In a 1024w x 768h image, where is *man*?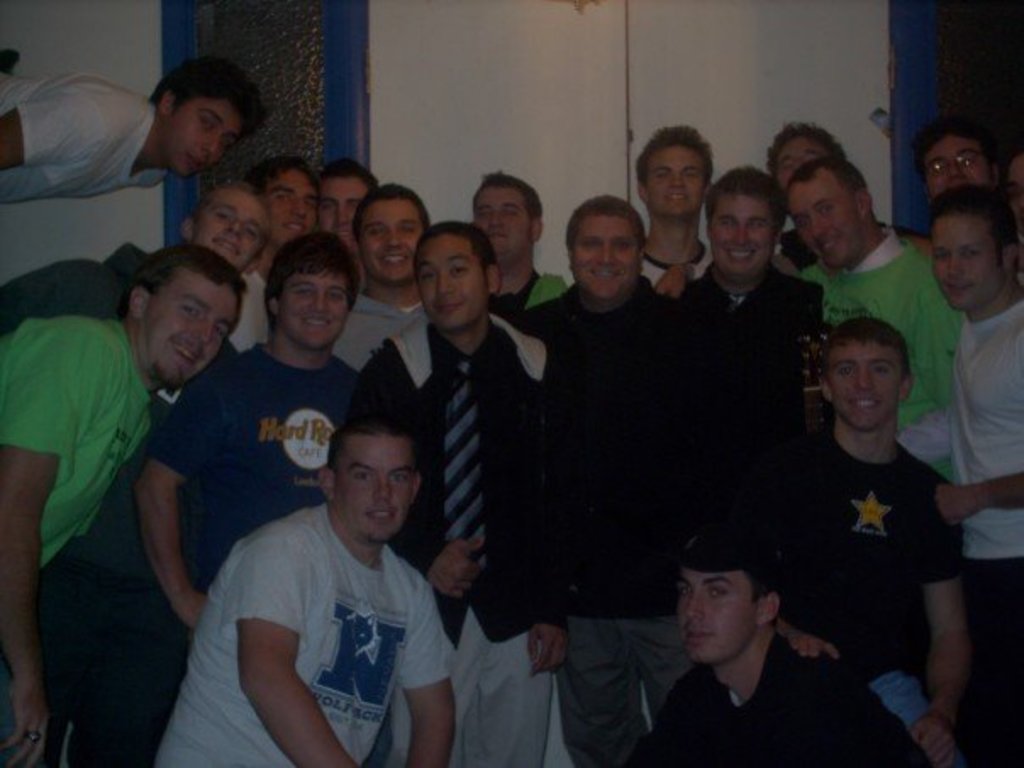
[883, 119, 997, 264].
